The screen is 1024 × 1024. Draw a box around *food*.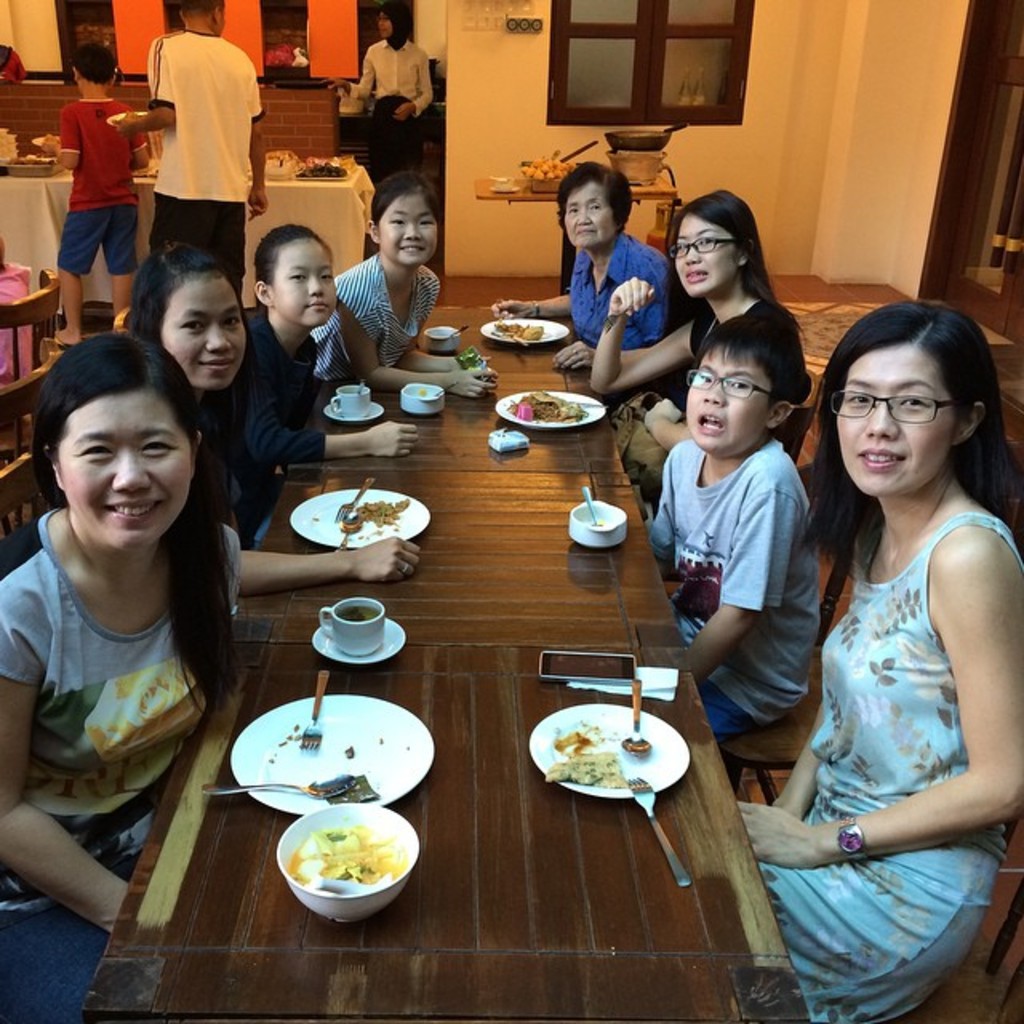
box(541, 722, 626, 789).
